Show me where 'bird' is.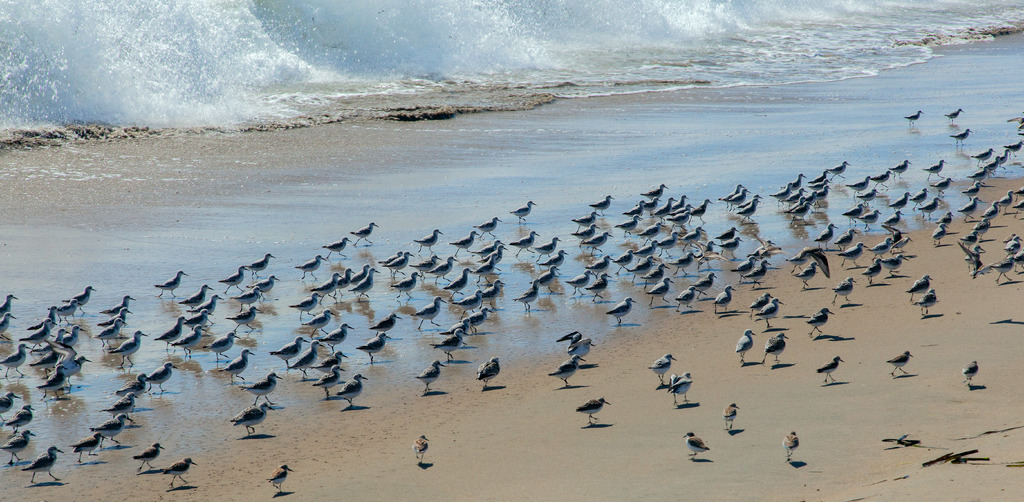
'bird' is at crop(934, 219, 951, 249).
